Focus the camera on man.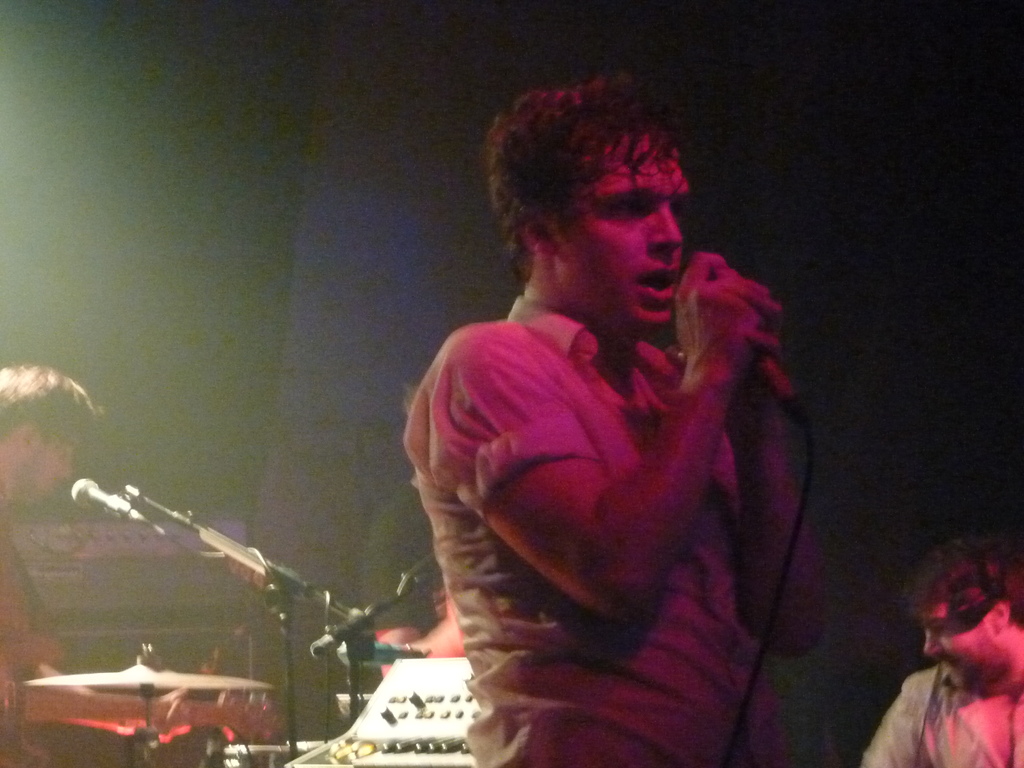
Focus region: bbox(862, 533, 1023, 767).
